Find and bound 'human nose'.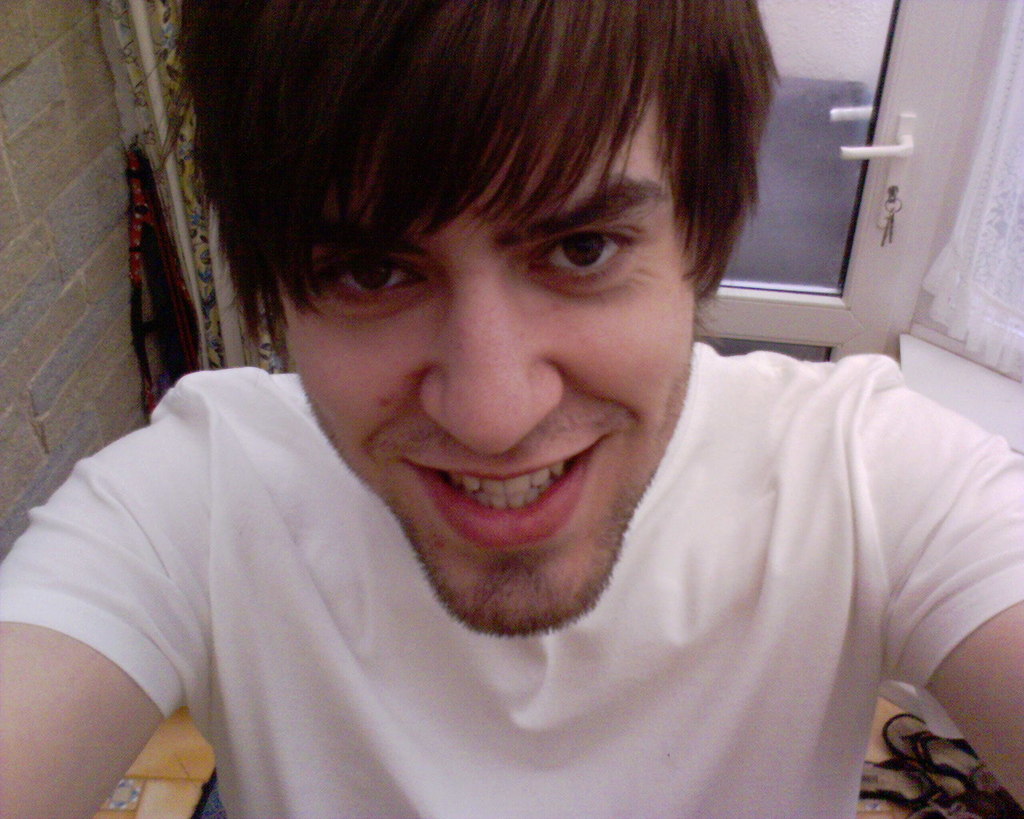
Bound: detection(418, 278, 571, 458).
